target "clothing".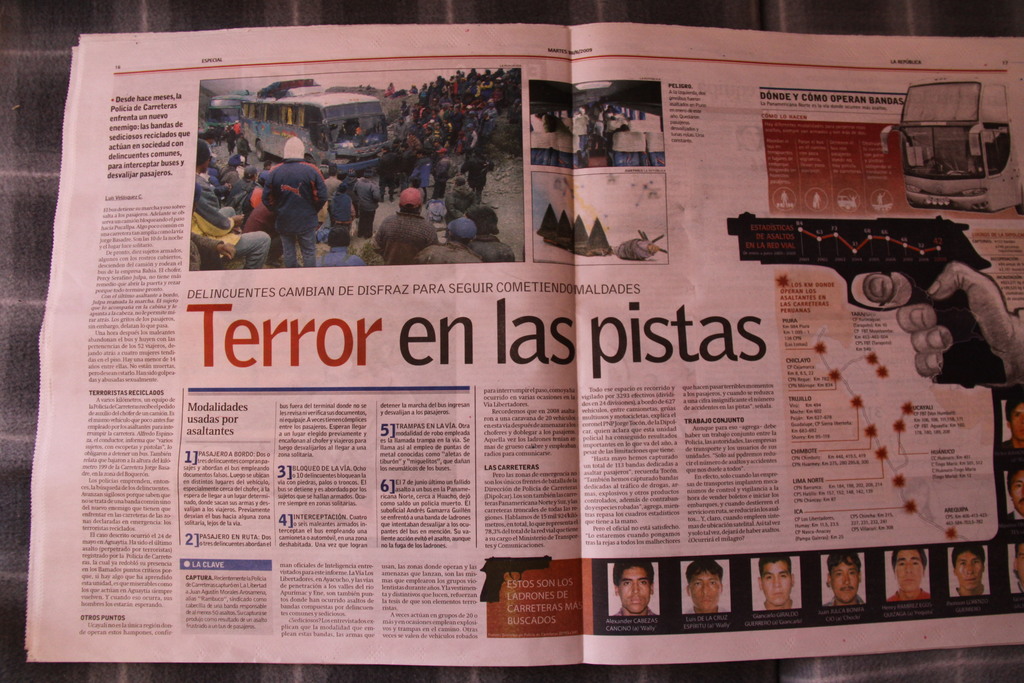
Target region: select_region(1004, 506, 1023, 522).
